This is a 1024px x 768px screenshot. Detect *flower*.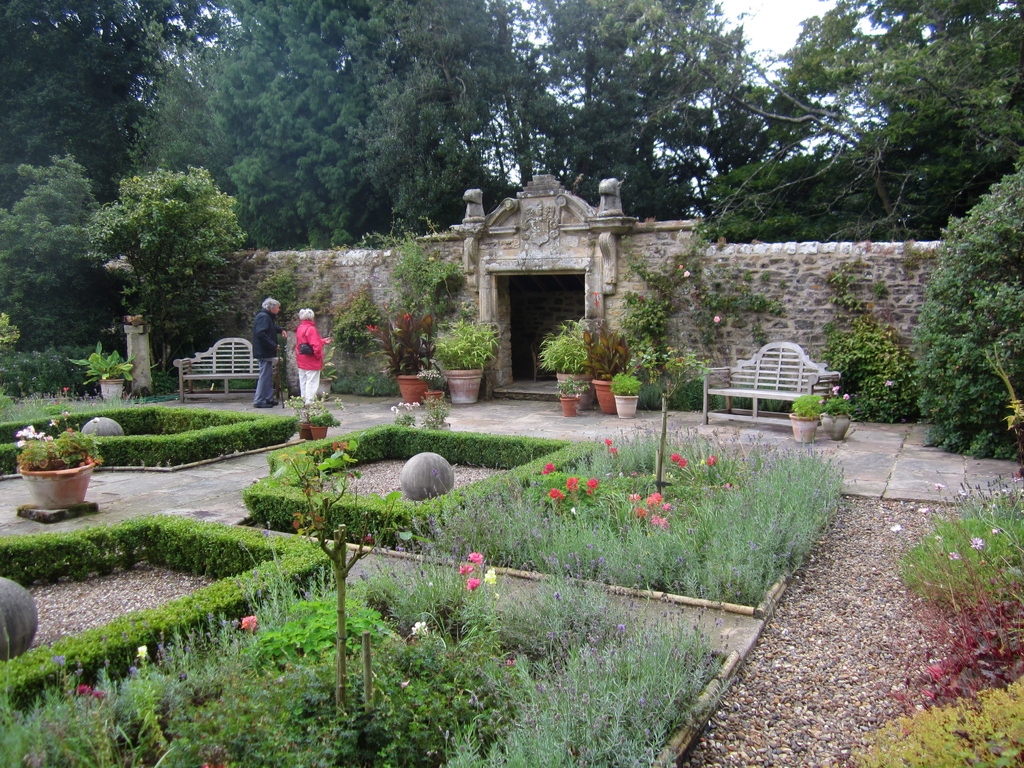
[left=991, top=528, right=1000, bottom=534].
